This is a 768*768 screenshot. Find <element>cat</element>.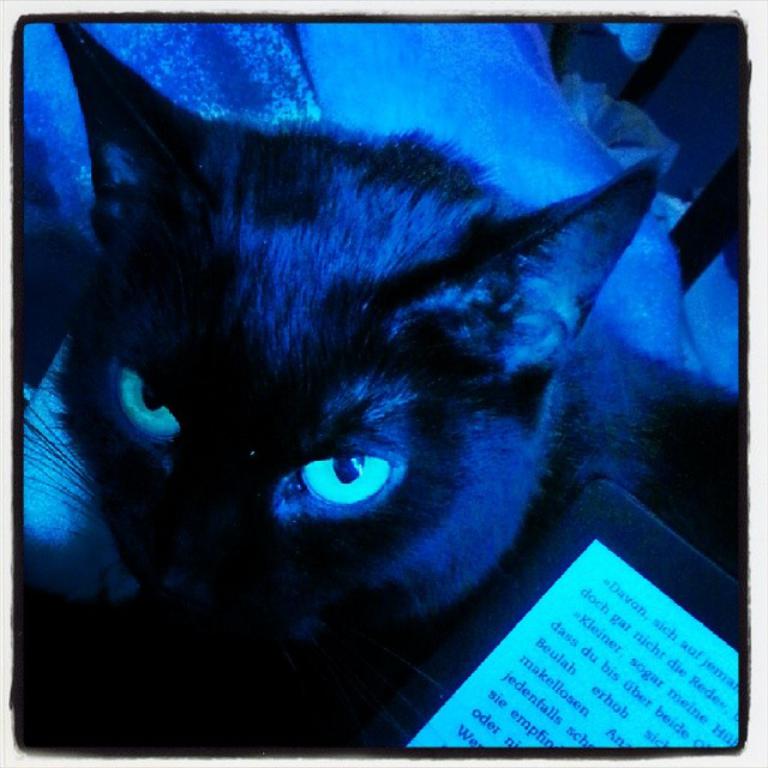
Bounding box: (x1=18, y1=24, x2=674, y2=667).
